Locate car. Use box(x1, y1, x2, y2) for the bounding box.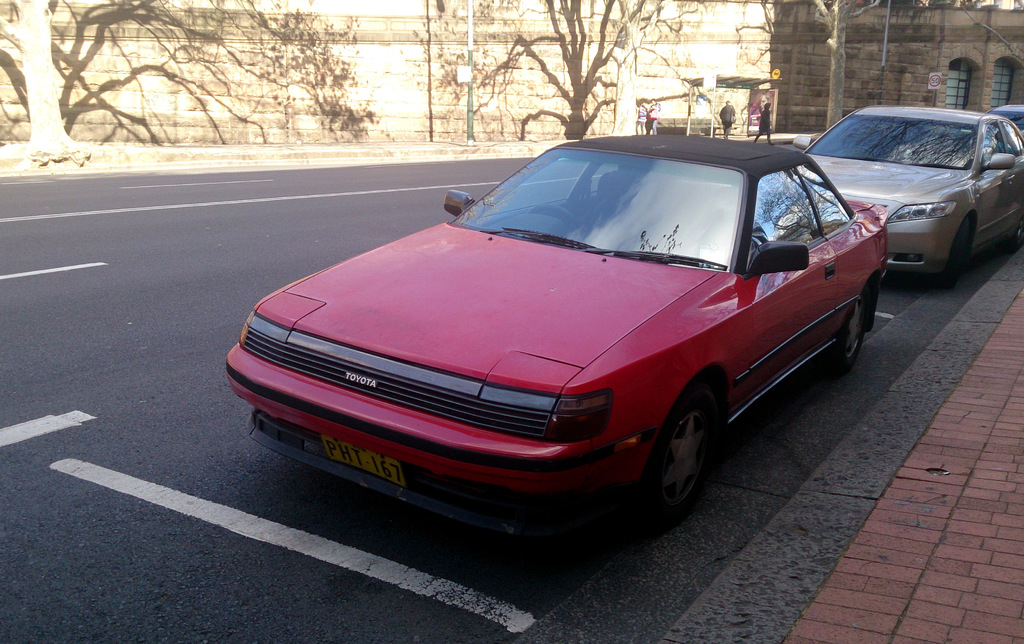
box(985, 103, 1023, 134).
